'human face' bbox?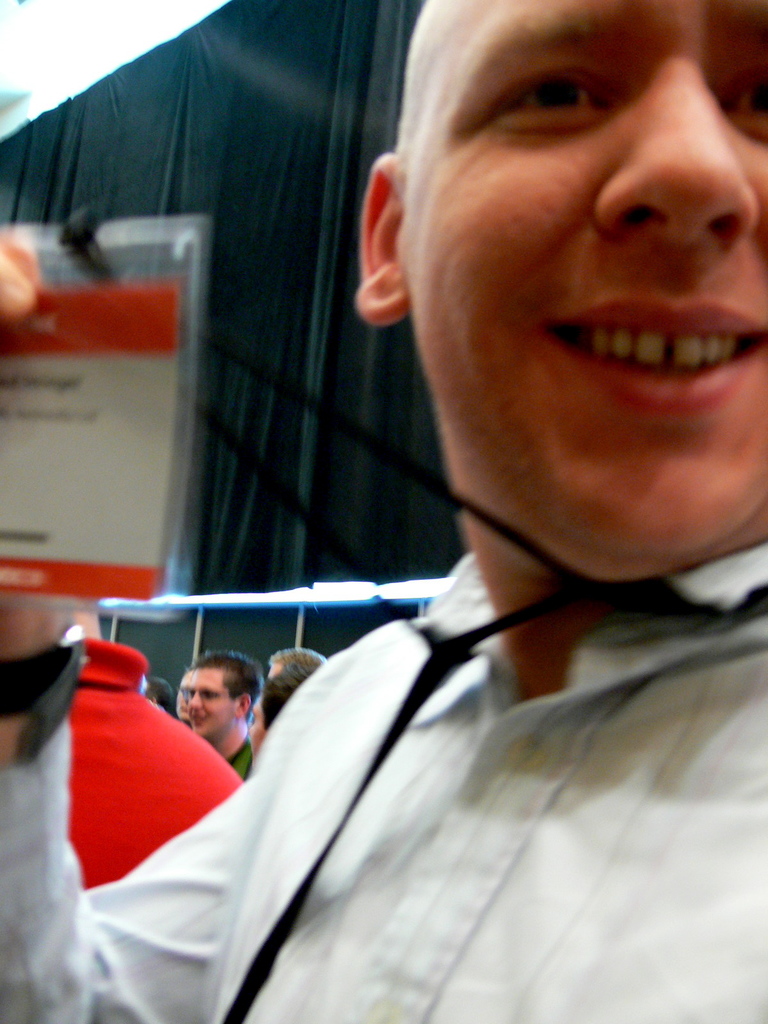
locate(188, 660, 236, 731)
